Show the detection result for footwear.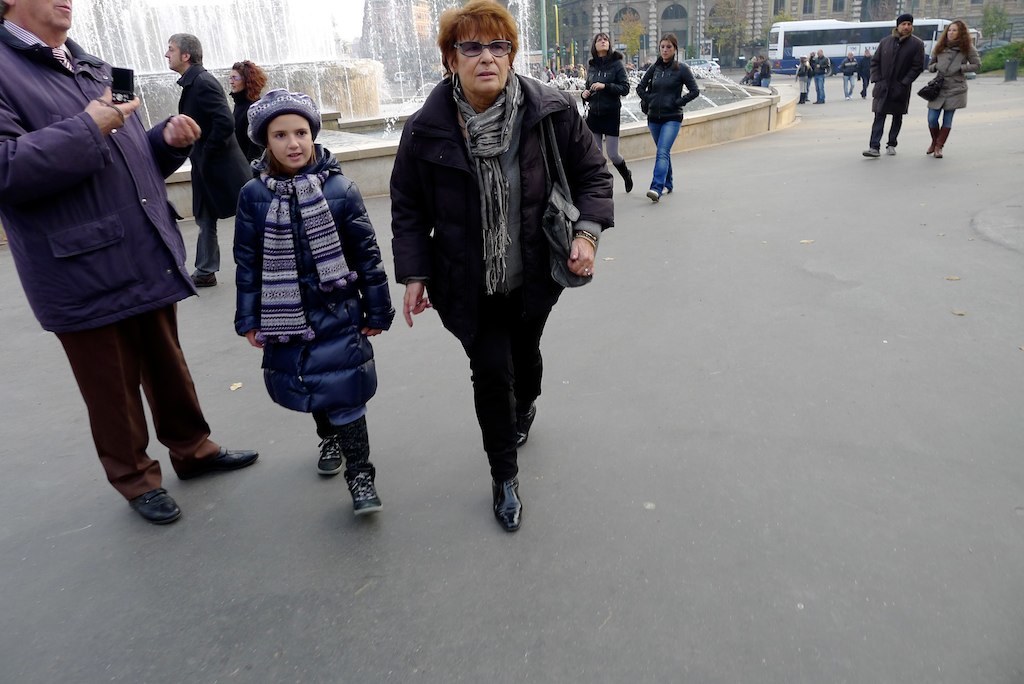
left=926, top=125, right=935, bottom=154.
